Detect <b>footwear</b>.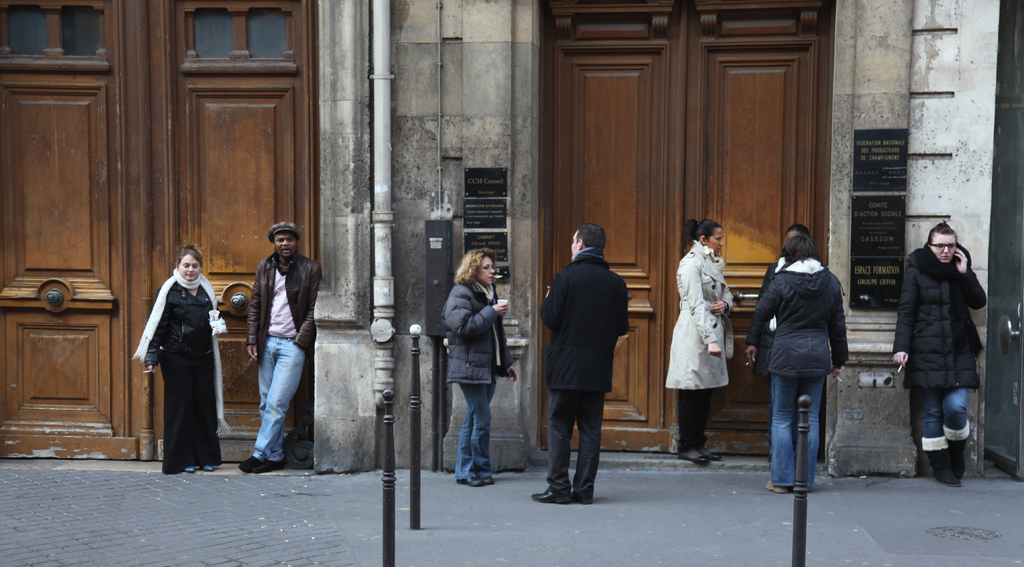
Detected at bbox(182, 466, 197, 477).
